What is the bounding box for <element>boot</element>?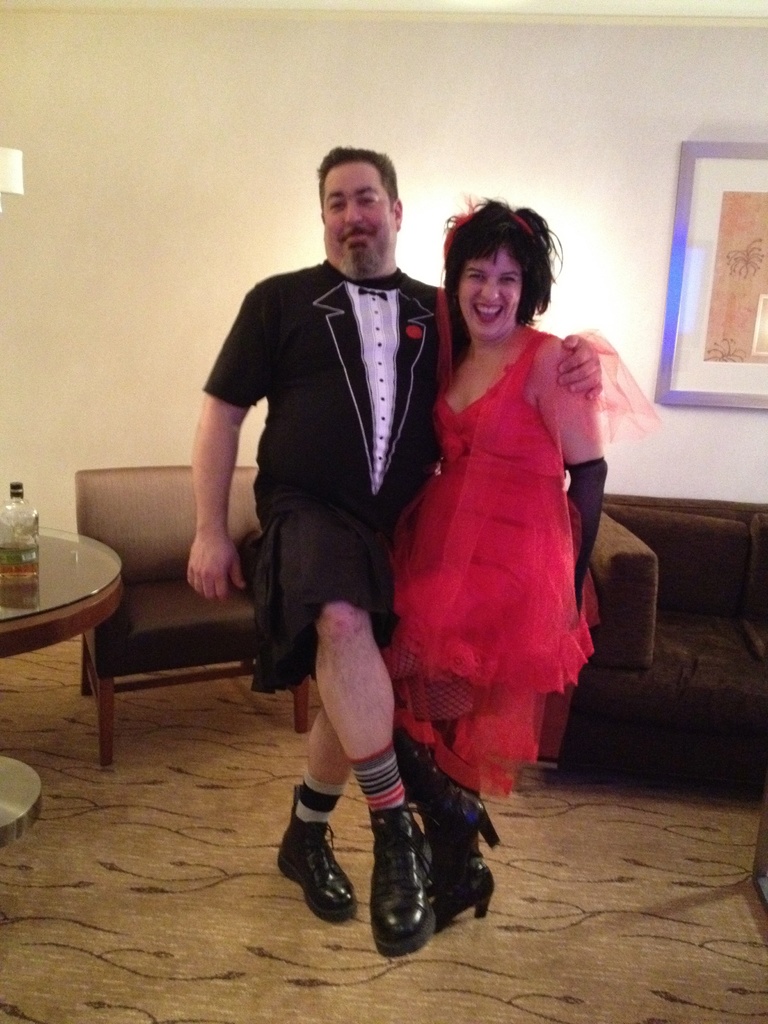
275 777 364 922.
